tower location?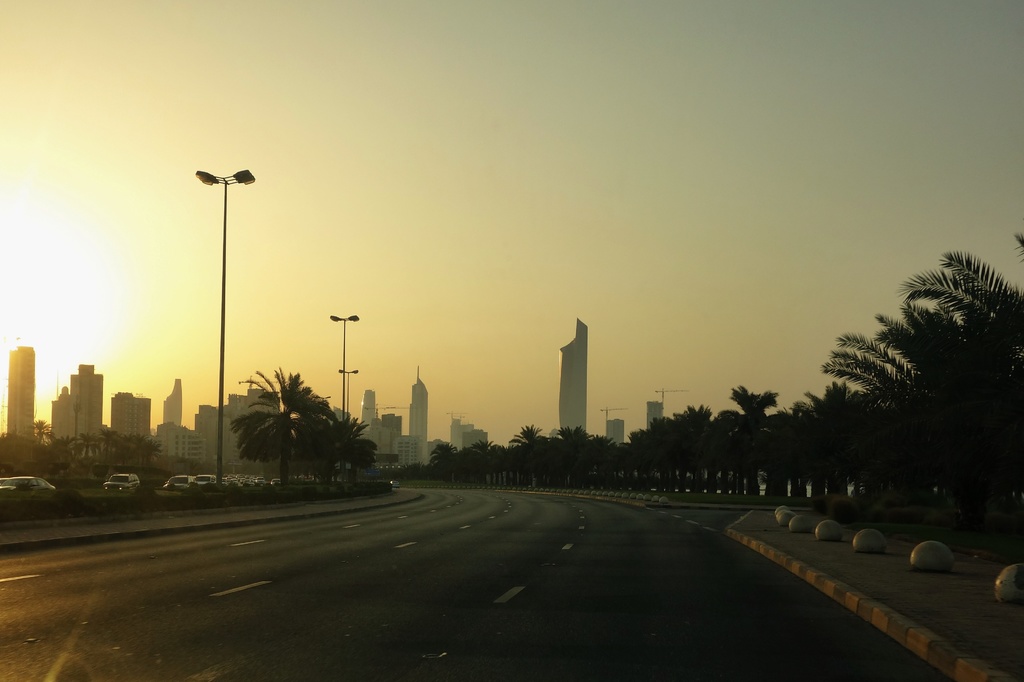
[362, 390, 374, 431]
